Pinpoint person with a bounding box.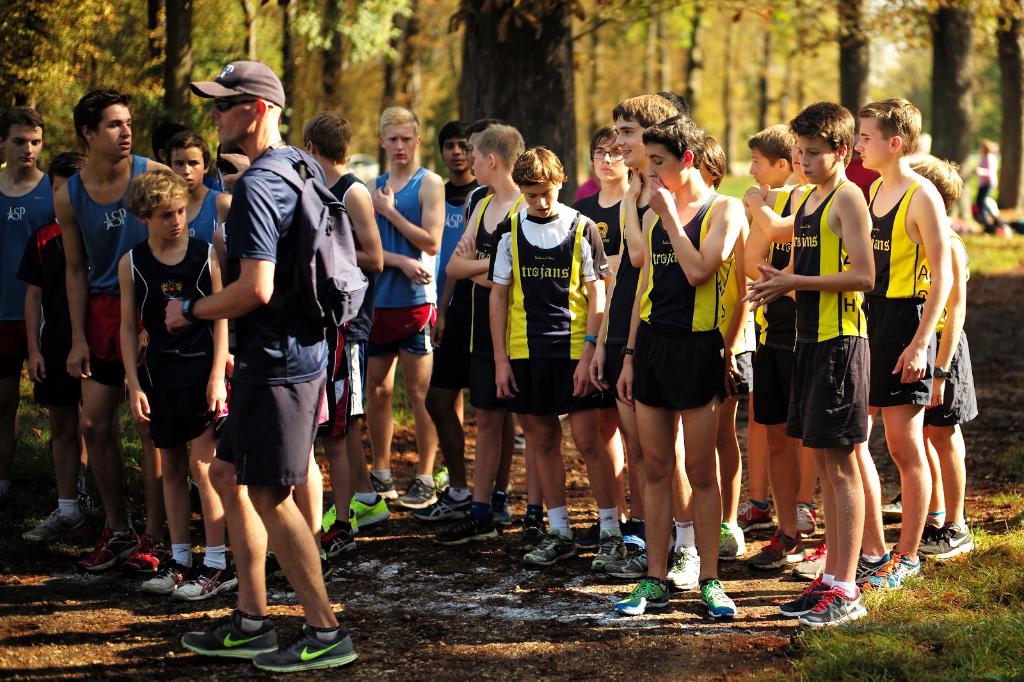
l=145, t=56, r=356, b=678.
